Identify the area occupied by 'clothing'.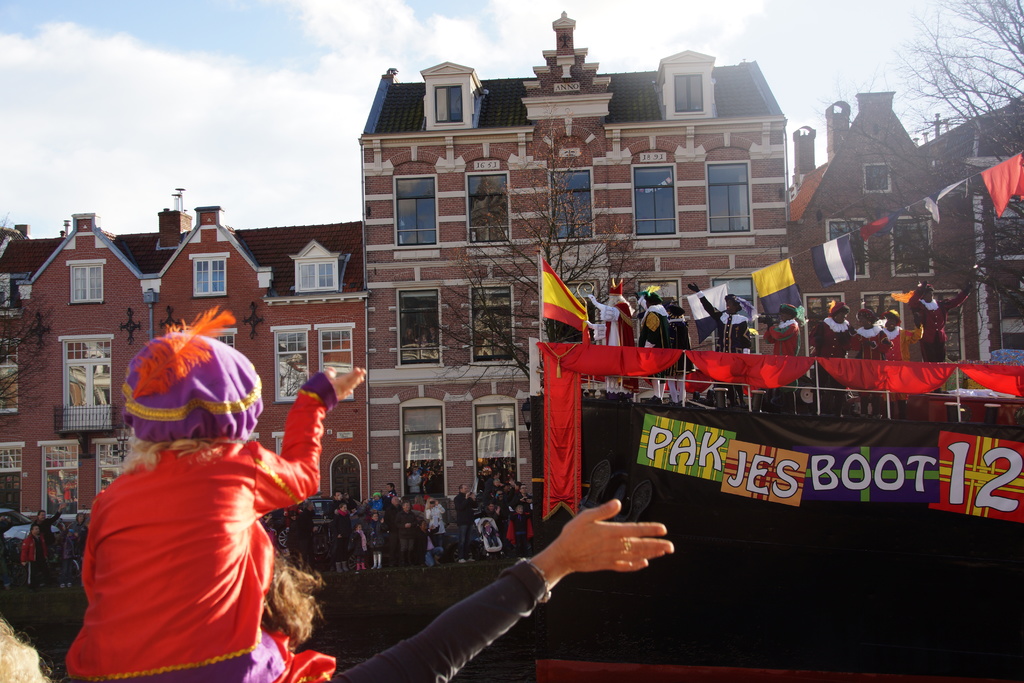
Area: (72,290,308,656).
